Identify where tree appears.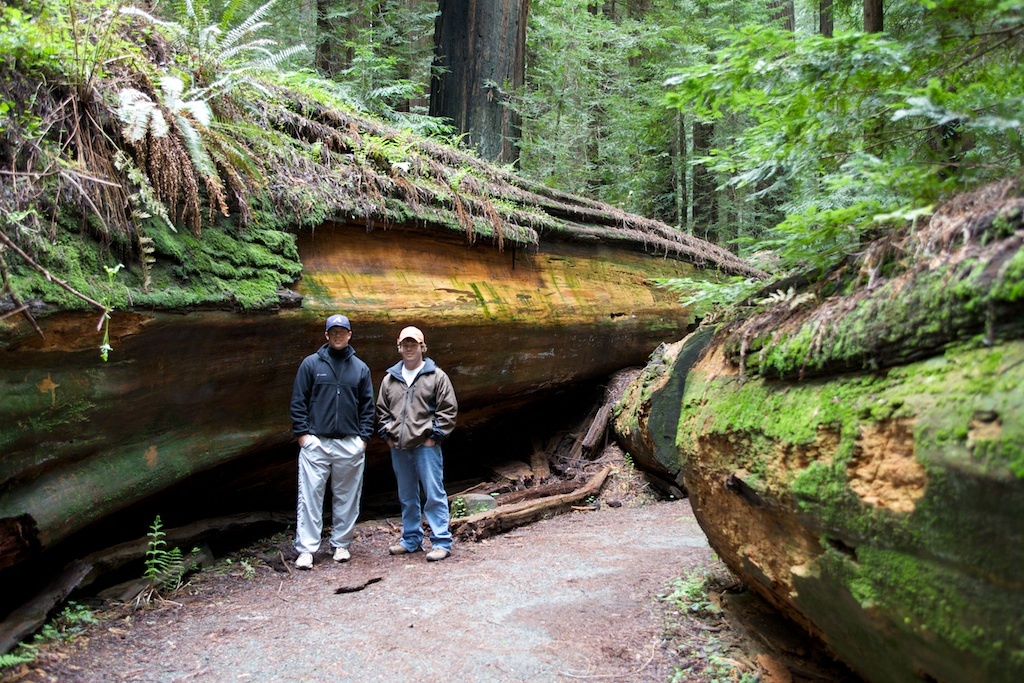
Appears at [left=537, top=0, right=646, bottom=211].
